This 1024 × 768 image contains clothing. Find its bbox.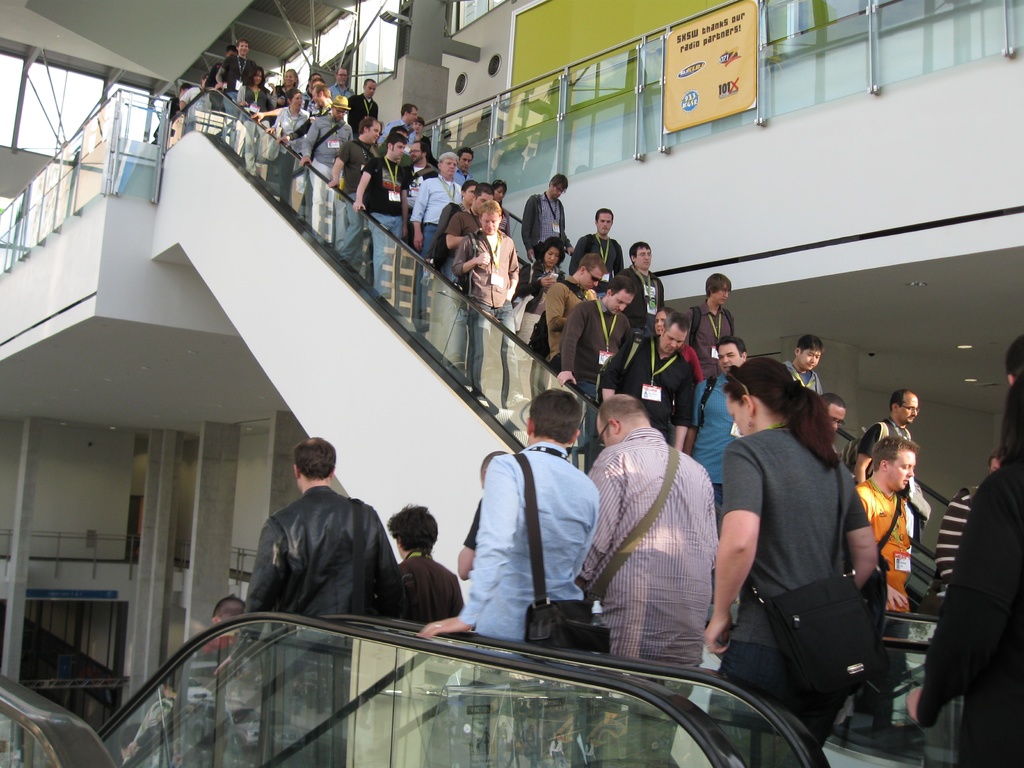
440,204,465,234.
